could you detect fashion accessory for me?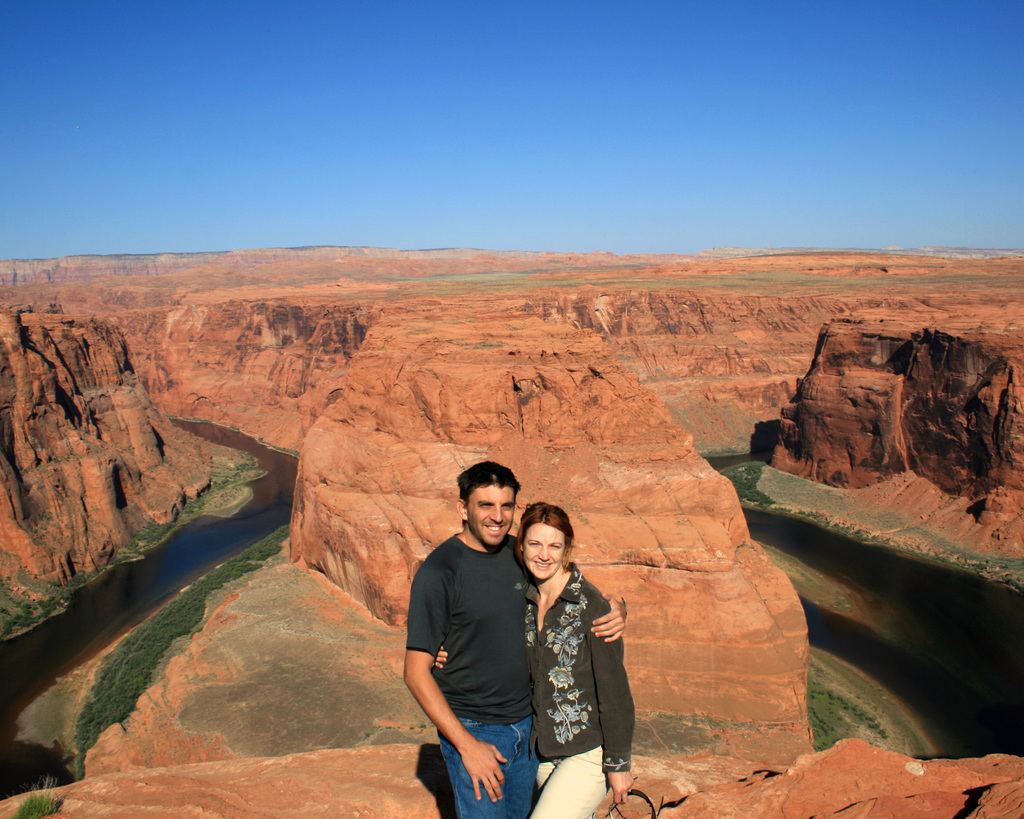
Detection result: bbox(618, 593, 630, 613).
